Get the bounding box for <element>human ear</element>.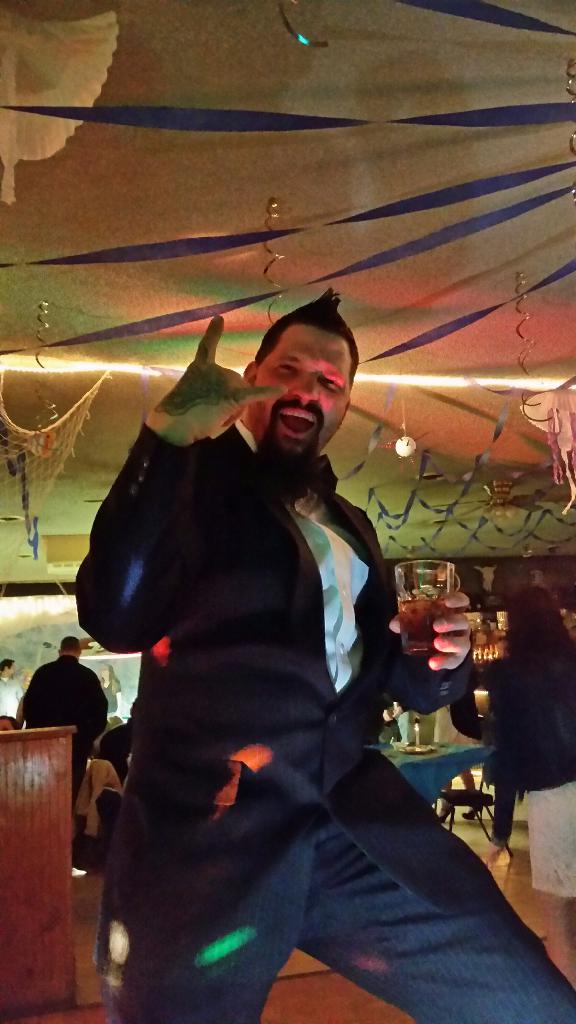
[x1=238, y1=363, x2=261, y2=382].
